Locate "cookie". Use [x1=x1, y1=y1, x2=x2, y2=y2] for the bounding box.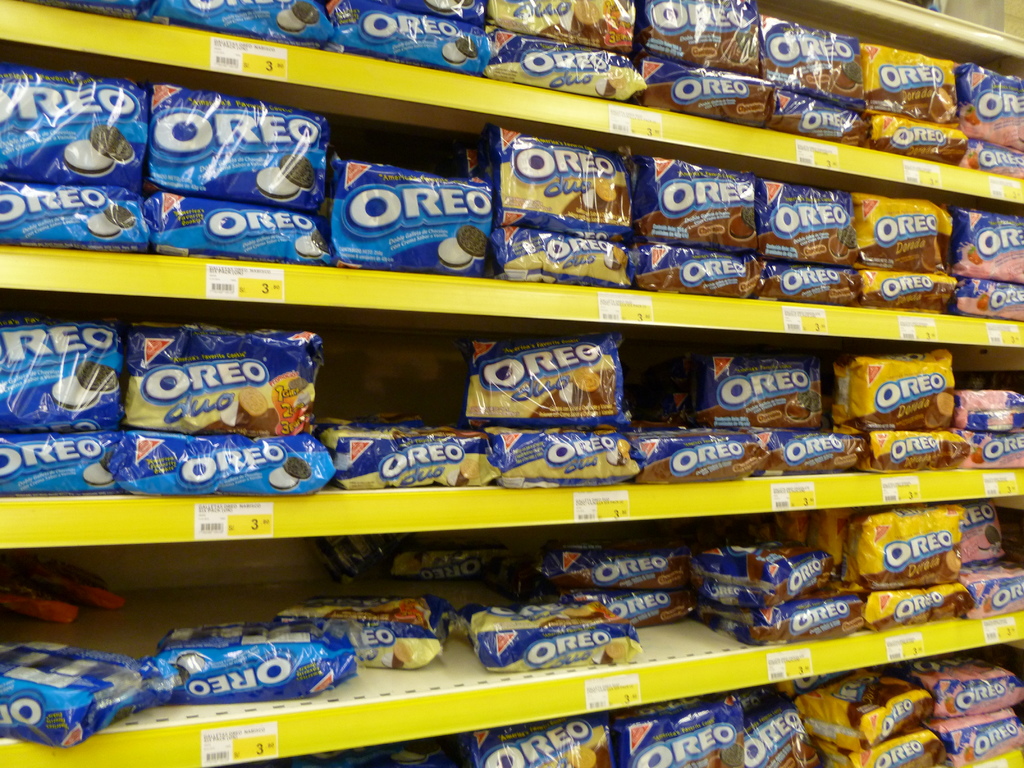
[x1=573, y1=0, x2=602, y2=29].
